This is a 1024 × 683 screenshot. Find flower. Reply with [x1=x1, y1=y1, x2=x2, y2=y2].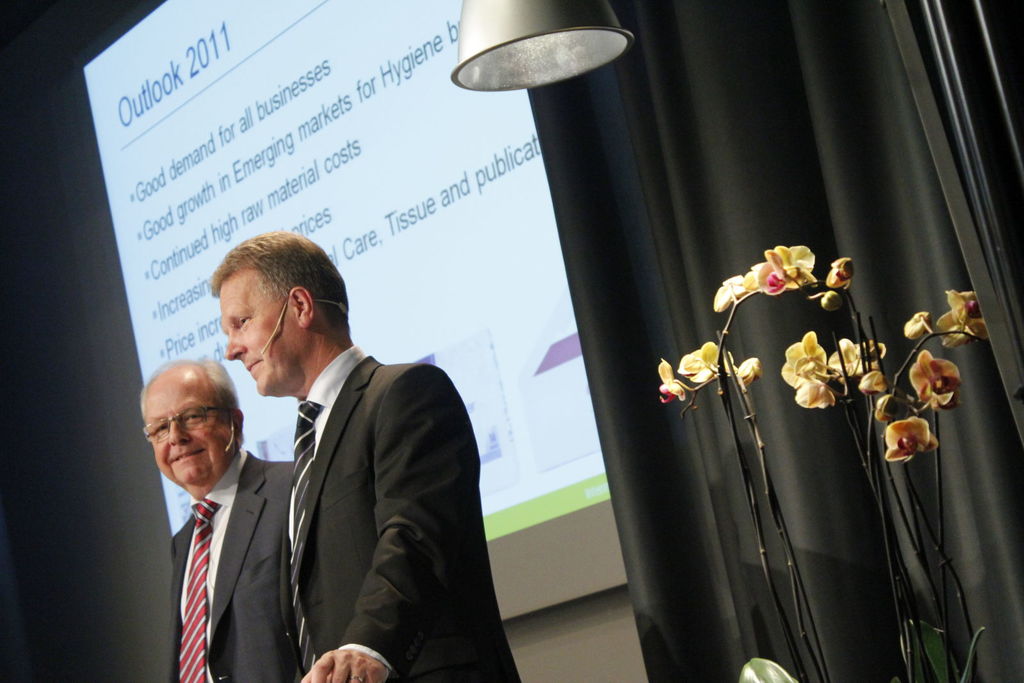
[x1=786, y1=329, x2=902, y2=399].
